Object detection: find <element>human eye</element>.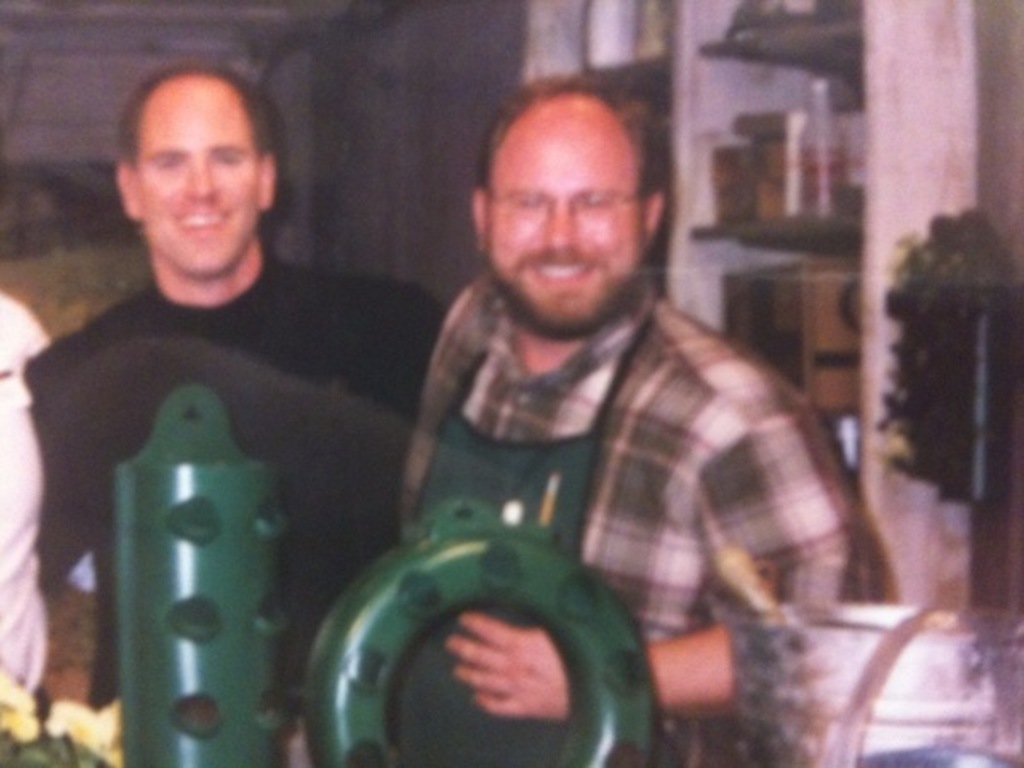
x1=503 y1=200 x2=555 y2=217.
